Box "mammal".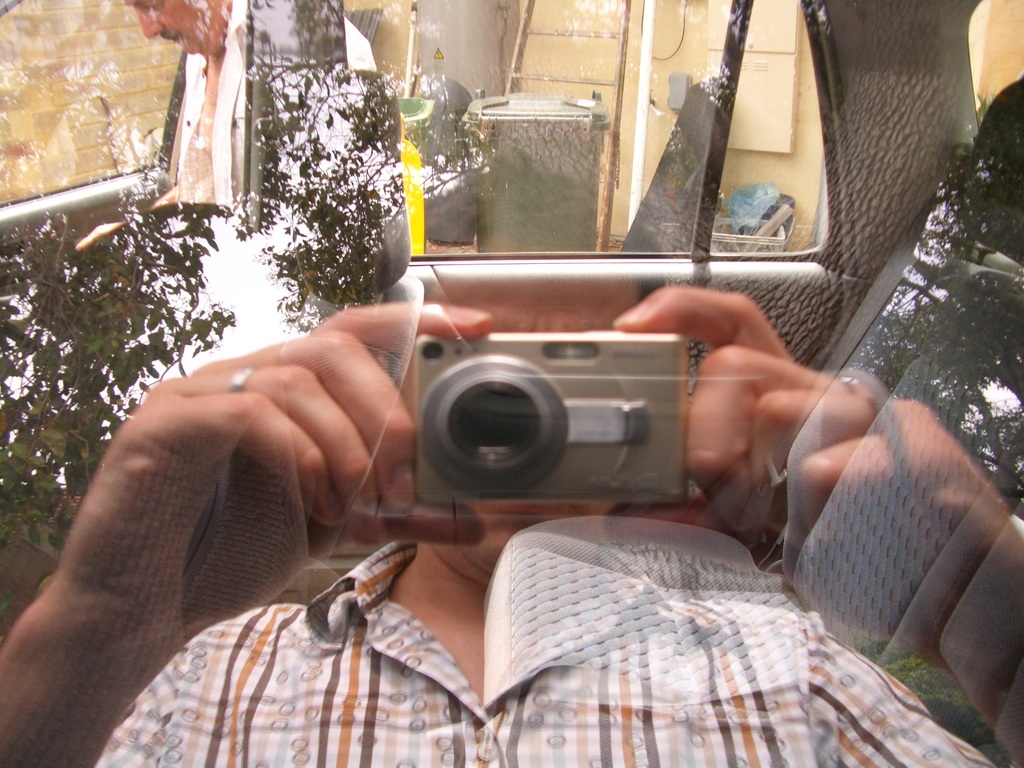
bbox(117, 0, 239, 183).
